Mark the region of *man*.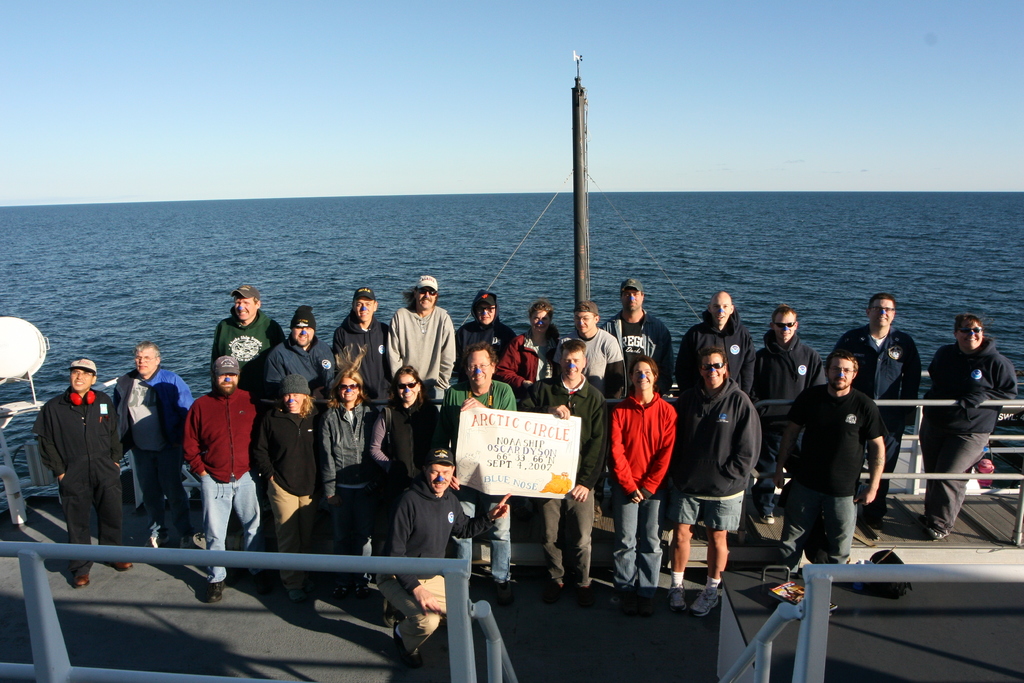
Region: box=[753, 305, 827, 525].
